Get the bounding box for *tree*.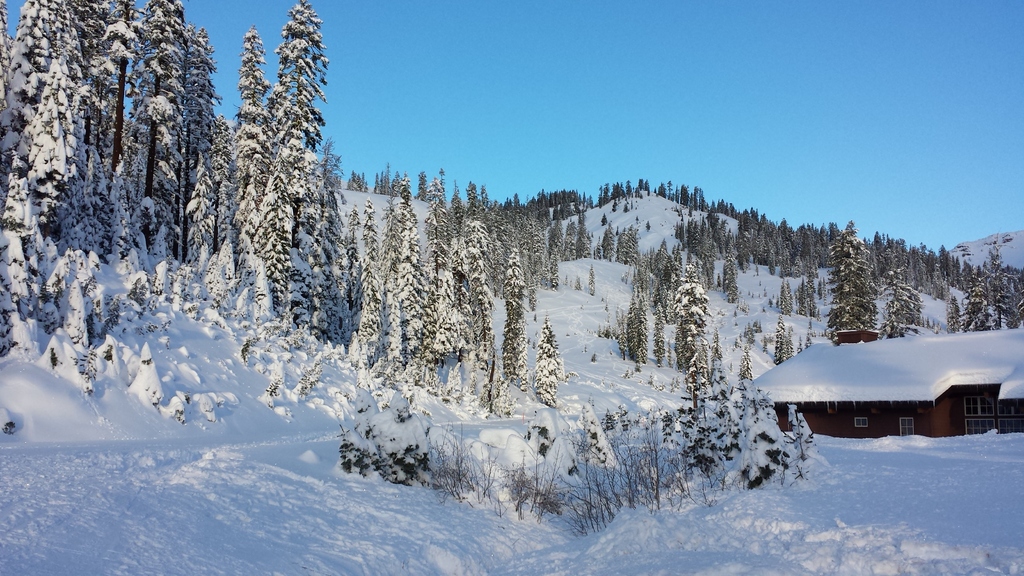
bbox=[383, 172, 428, 377].
